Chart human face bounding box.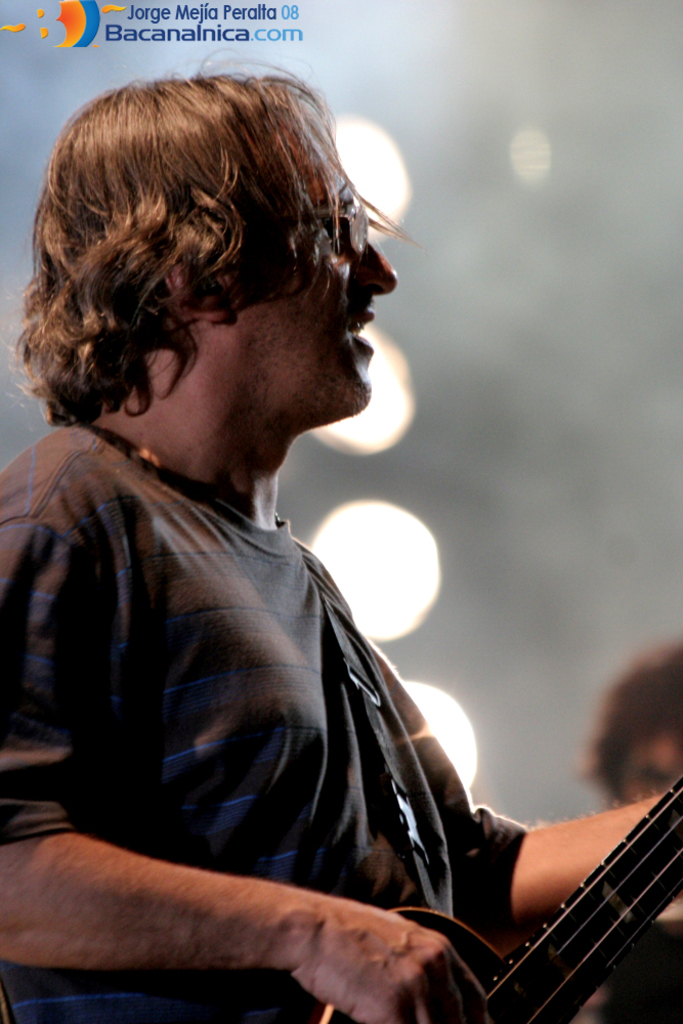
Charted: Rect(240, 142, 404, 416).
